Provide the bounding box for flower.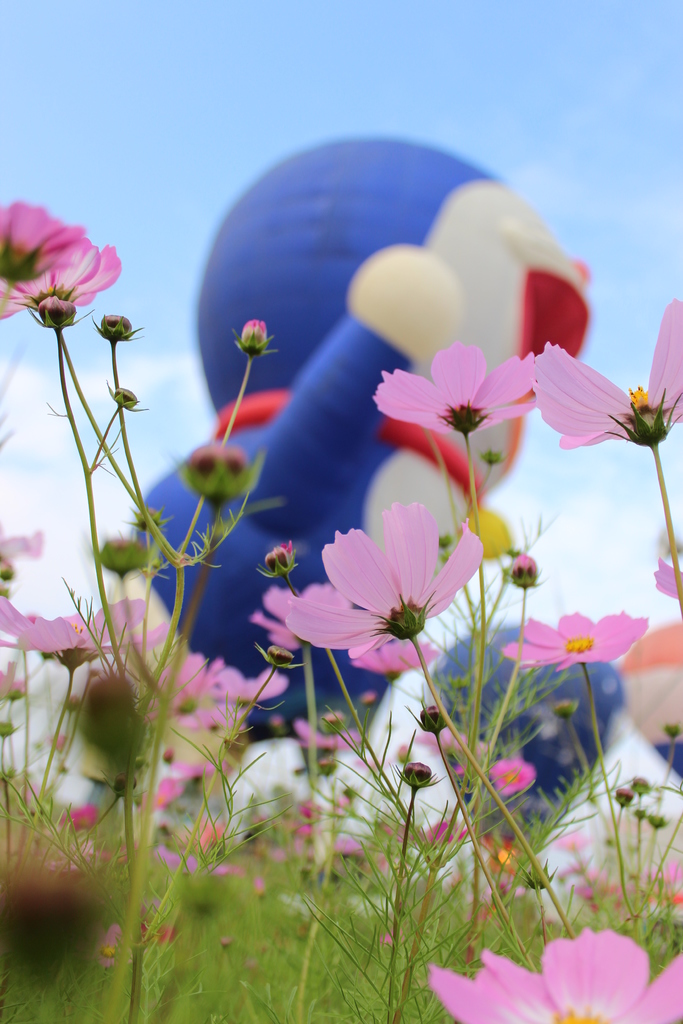
(x1=0, y1=719, x2=21, y2=732).
